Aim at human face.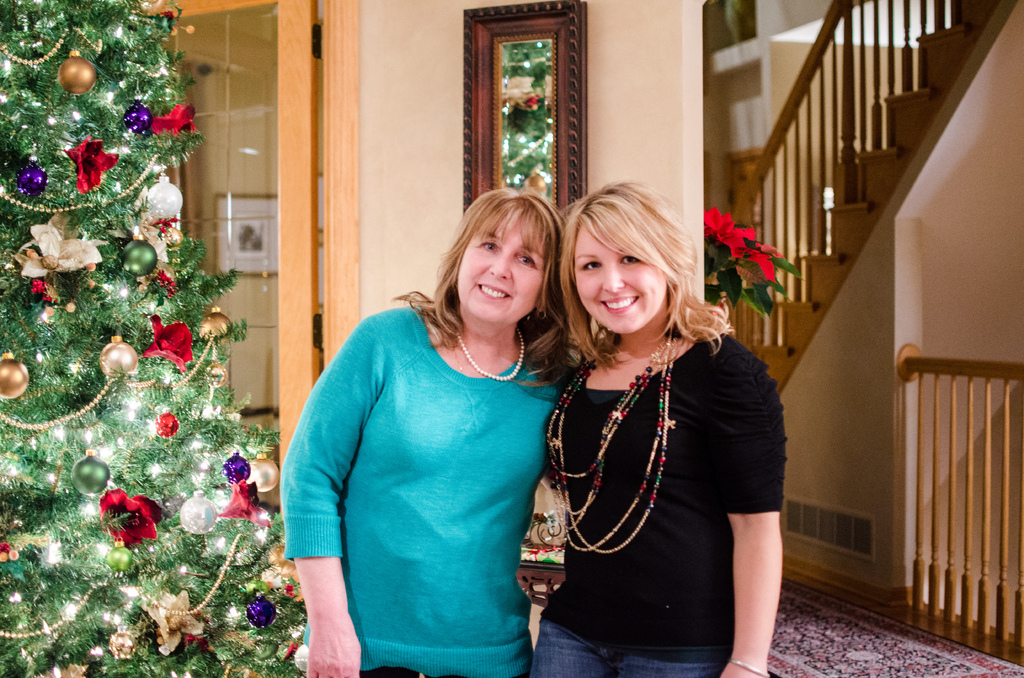
Aimed at (455,210,545,325).
